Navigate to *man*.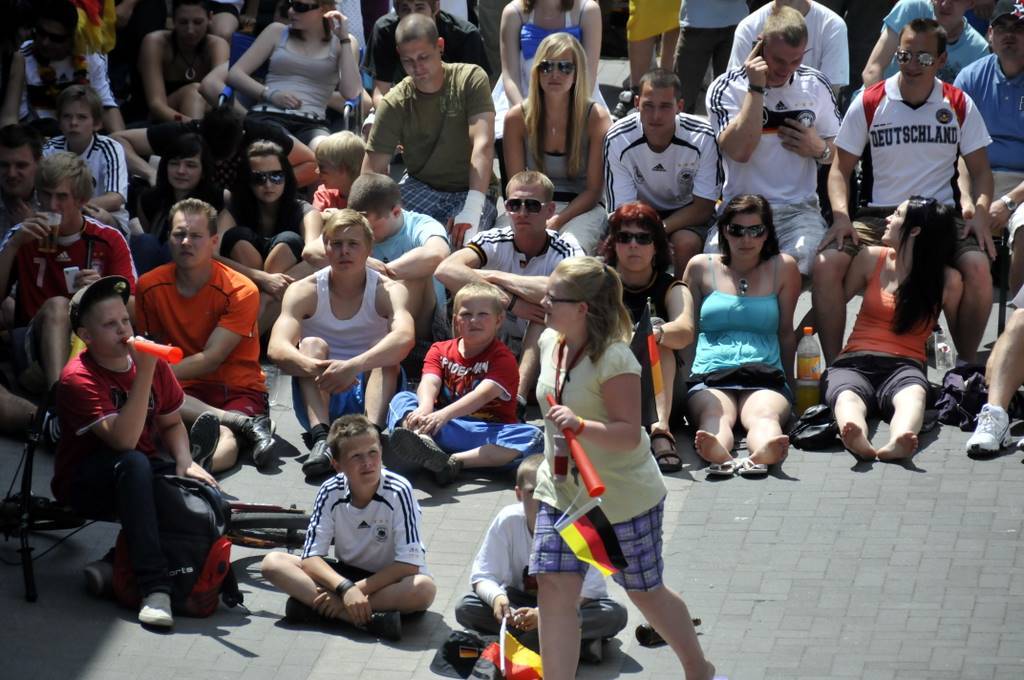
Navigation target: [x1=132, y1=196, x2=279, y2=480].
